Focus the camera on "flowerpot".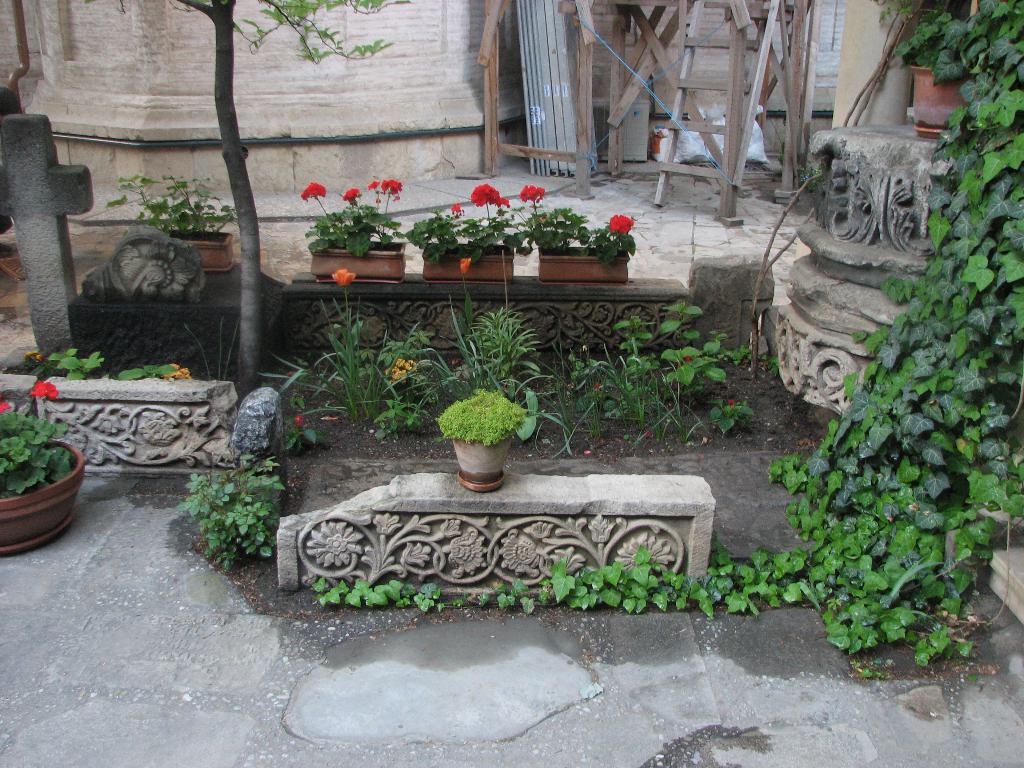
Focus region: [x1=424, y1=241, x2=632, y2=287].
